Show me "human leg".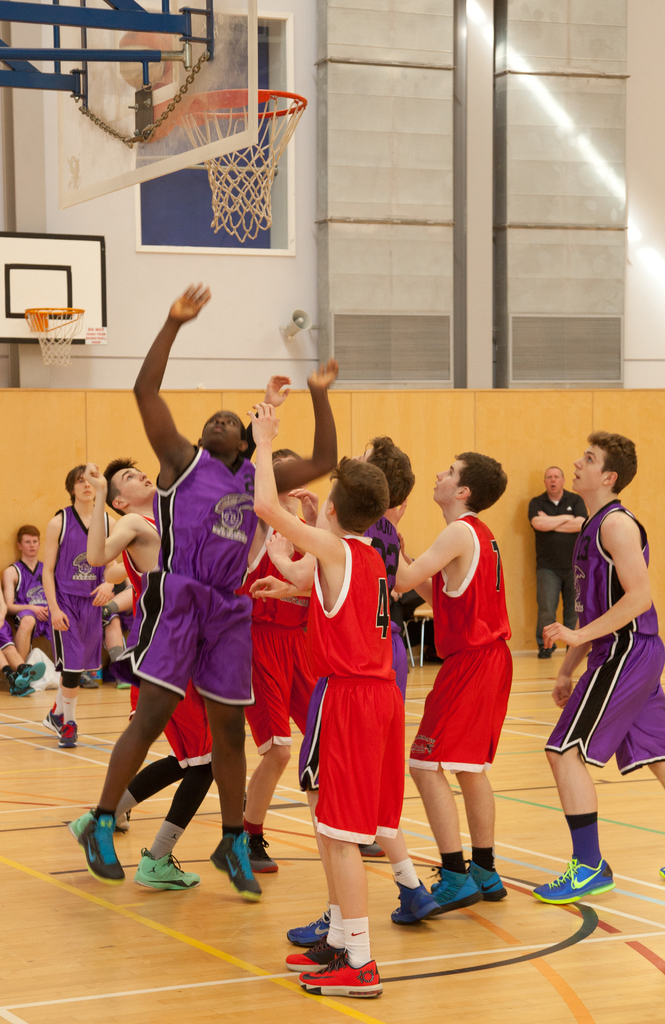
"human leg" is here: crop(631, 684, 664, 781).
